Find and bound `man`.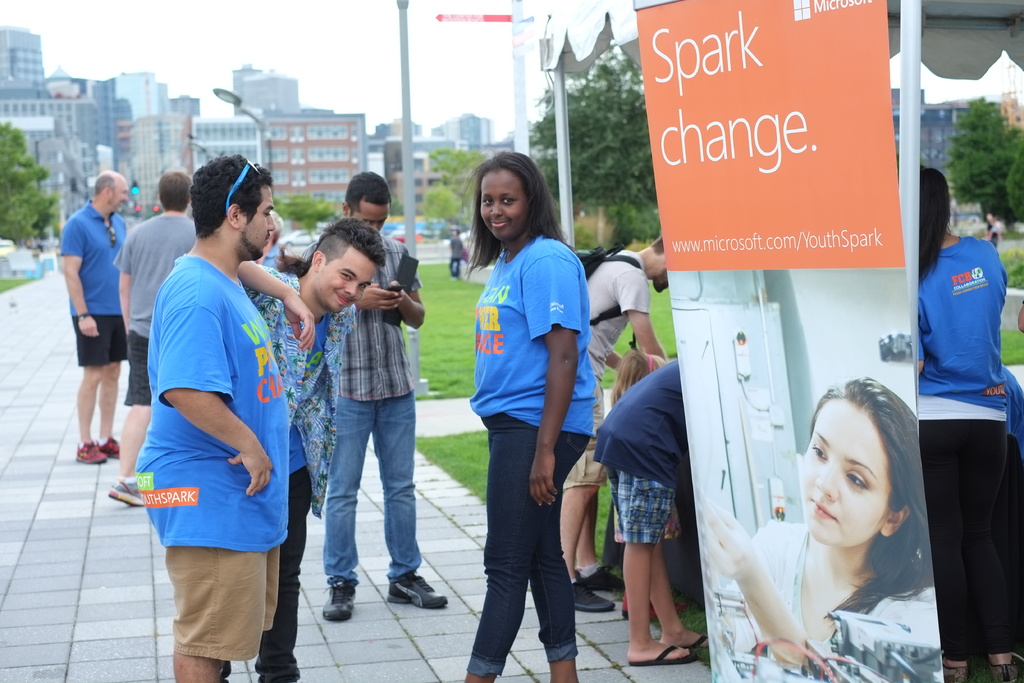
Bound: crop(113, 168, 204, 505).
